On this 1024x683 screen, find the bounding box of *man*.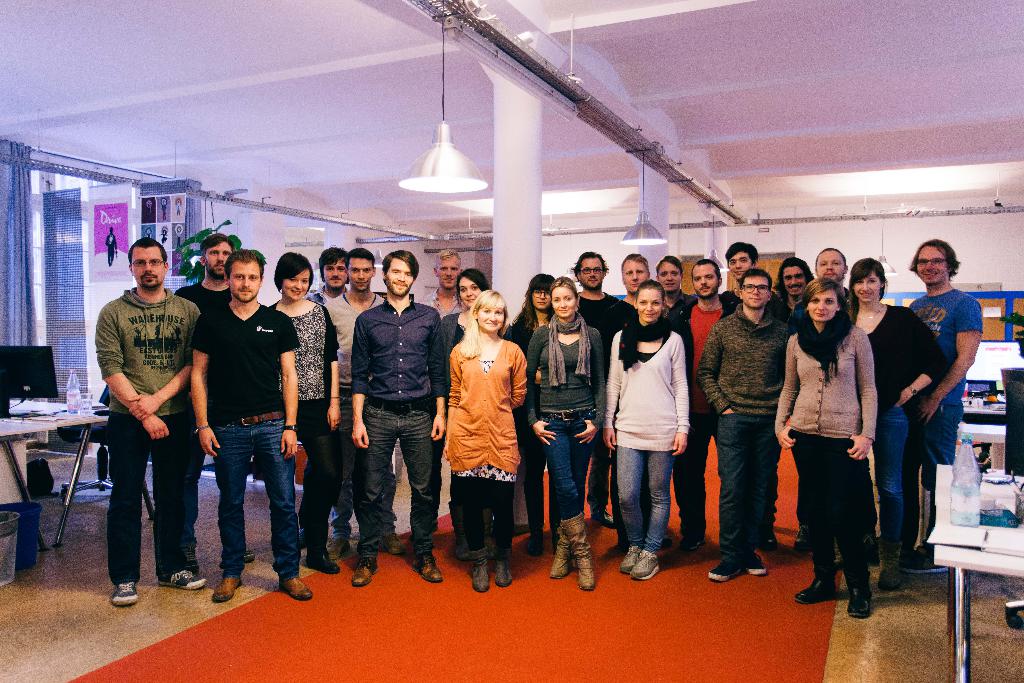
Bounding box: [x1=422, y1=250, x2=465, y2=318].
